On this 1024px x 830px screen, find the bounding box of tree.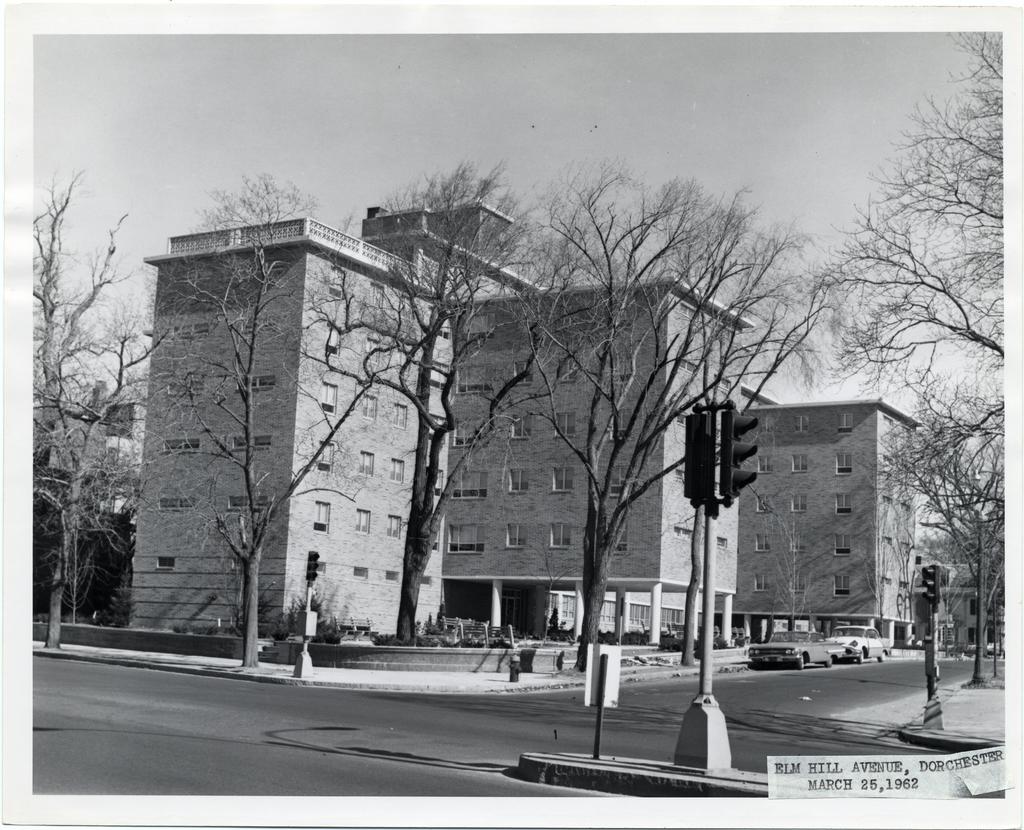
Bounding box: crop(481, 170, 836, 673).
